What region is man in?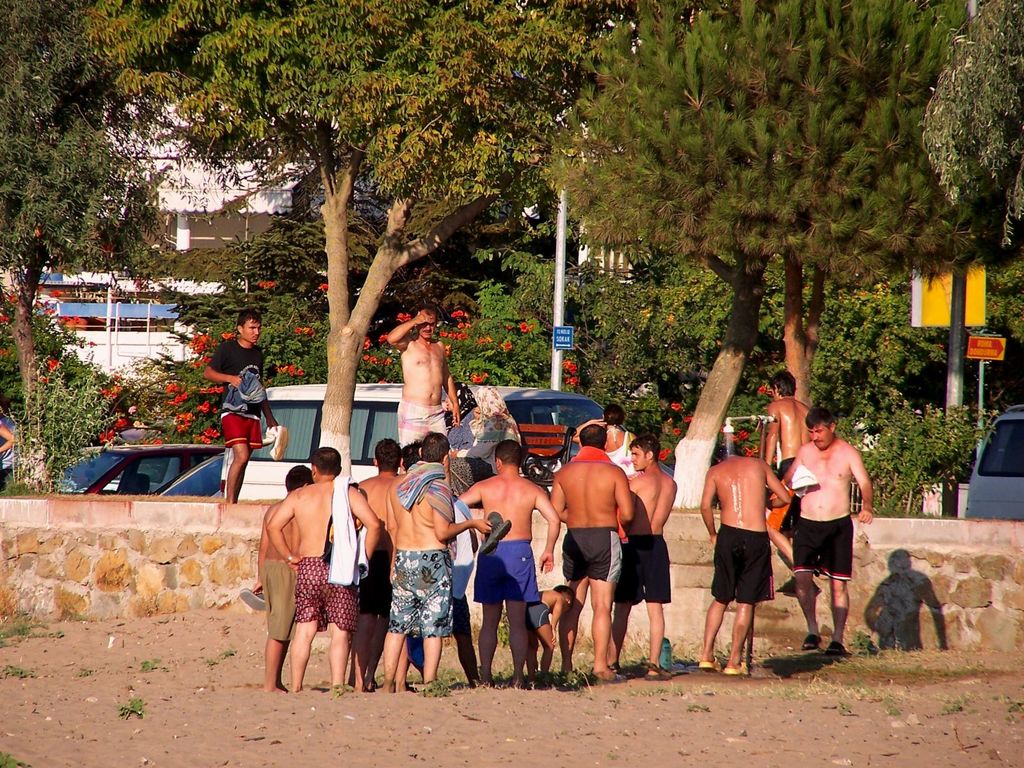
region(754, 372, 826, 516).
